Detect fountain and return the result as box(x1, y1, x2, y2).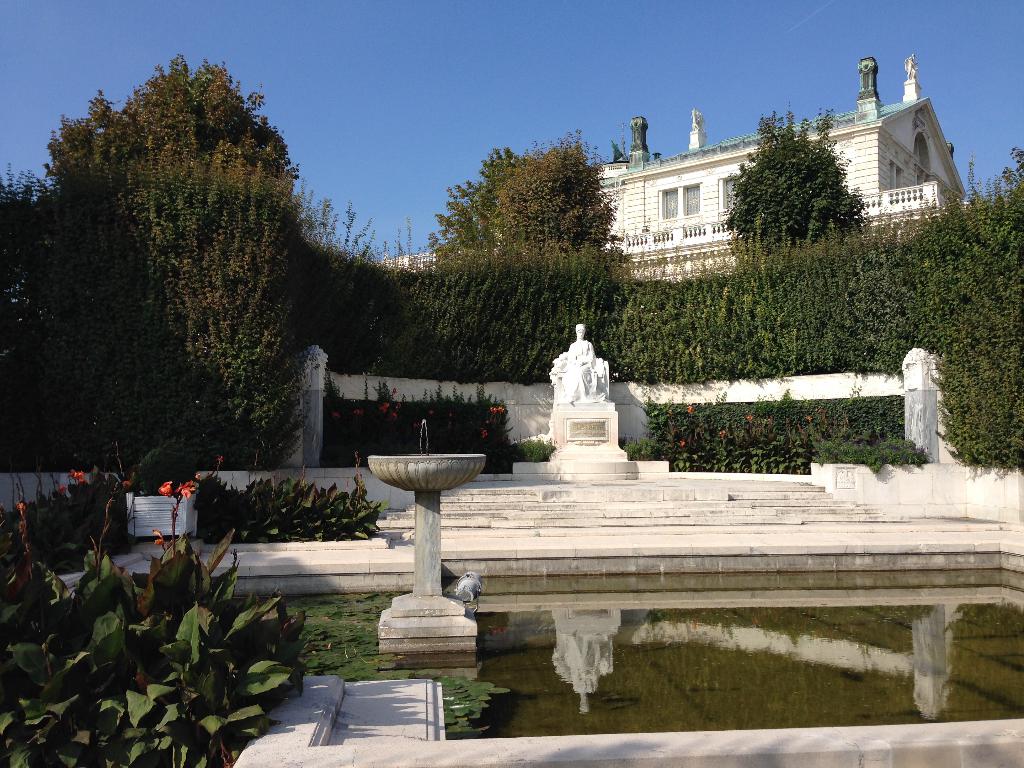
box(351, 396, 511, 679).
